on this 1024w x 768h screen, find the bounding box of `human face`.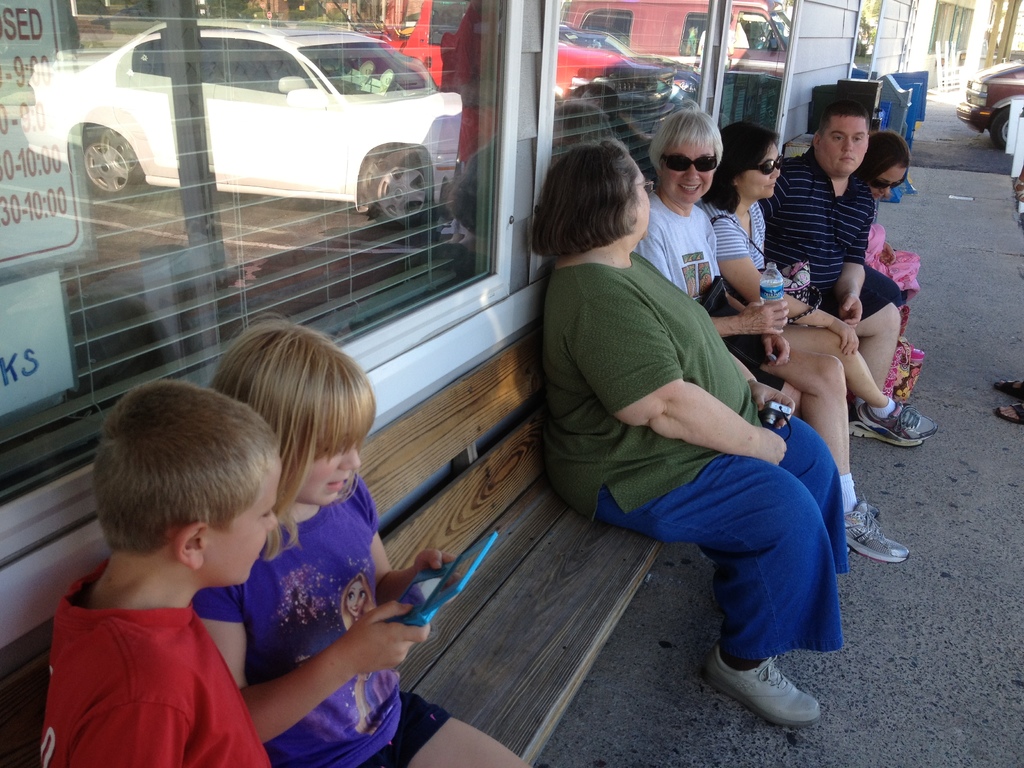
Bounding box: select_region(218, 459, 280, 582).
